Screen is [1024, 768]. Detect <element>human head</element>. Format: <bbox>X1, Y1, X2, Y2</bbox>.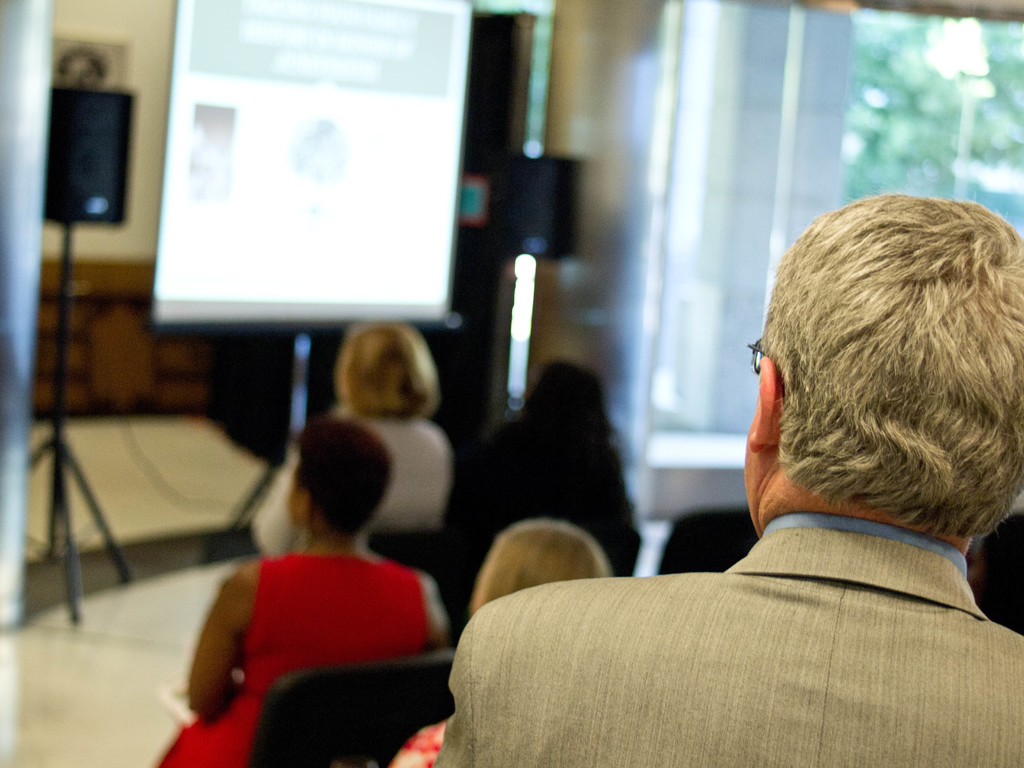
<bbox>331, 320, 438, 418</bbox>.
